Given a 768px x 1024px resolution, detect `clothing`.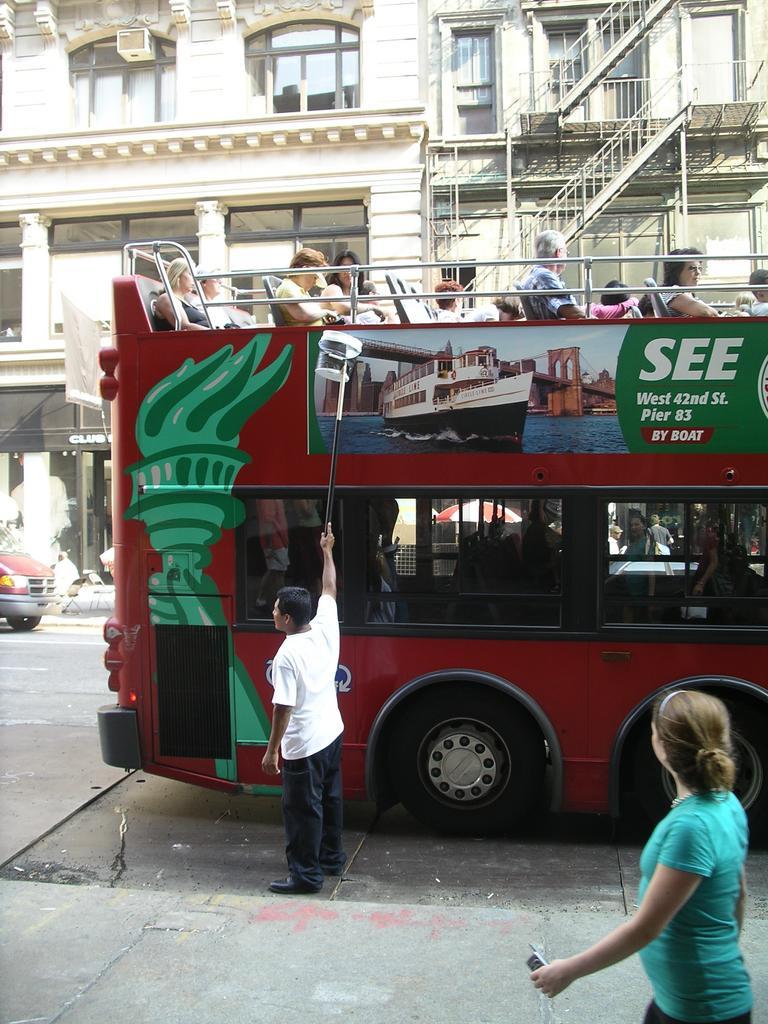
(747, 298, 766, 314).
